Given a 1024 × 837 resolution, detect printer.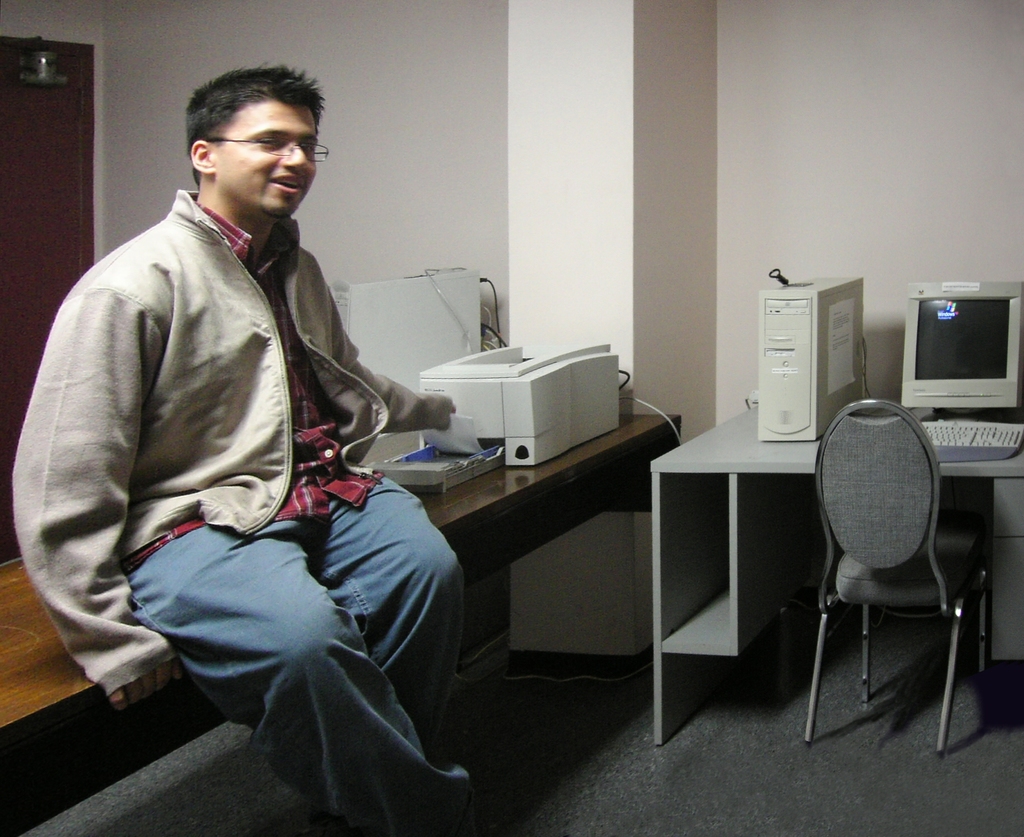
x1=362 y1=345 x2=632 y2=497.
